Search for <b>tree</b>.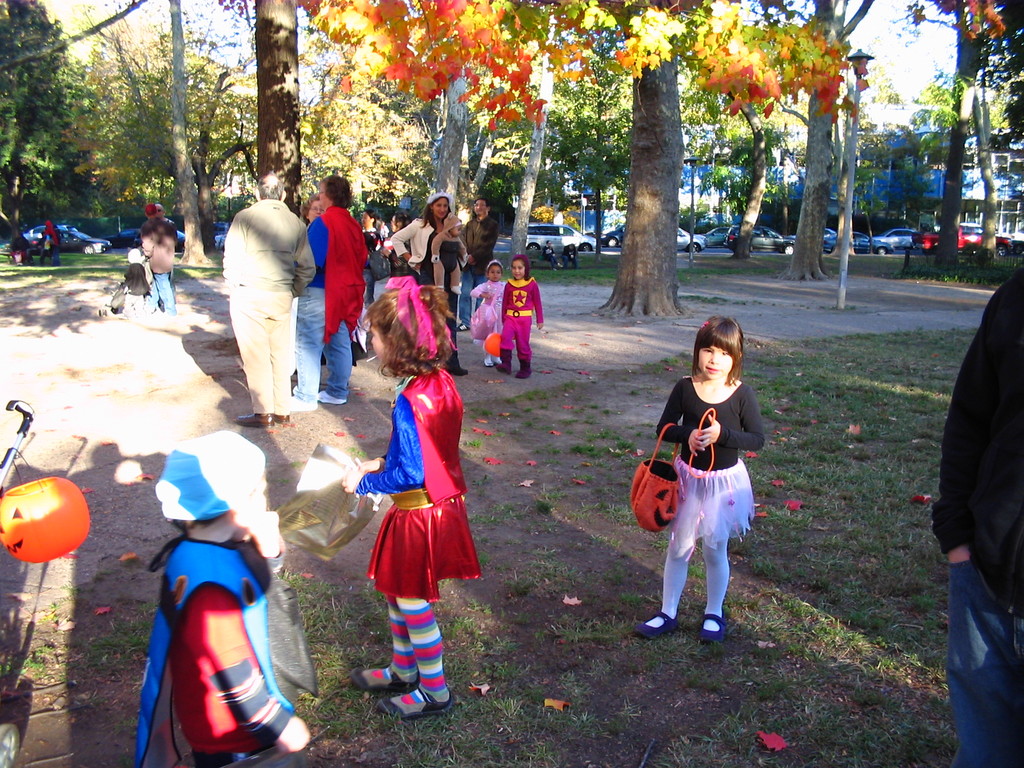
Found at locate(931, 0, 996, 248).
